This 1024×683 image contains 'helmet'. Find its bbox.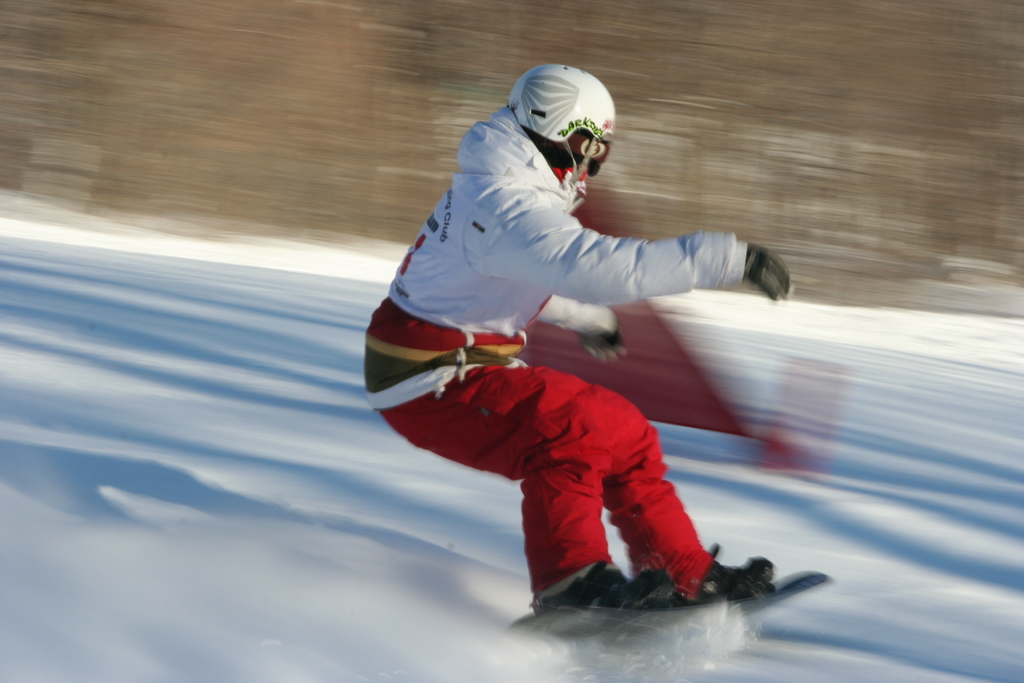
(left=517, top=65, right=618, bottom=171).
